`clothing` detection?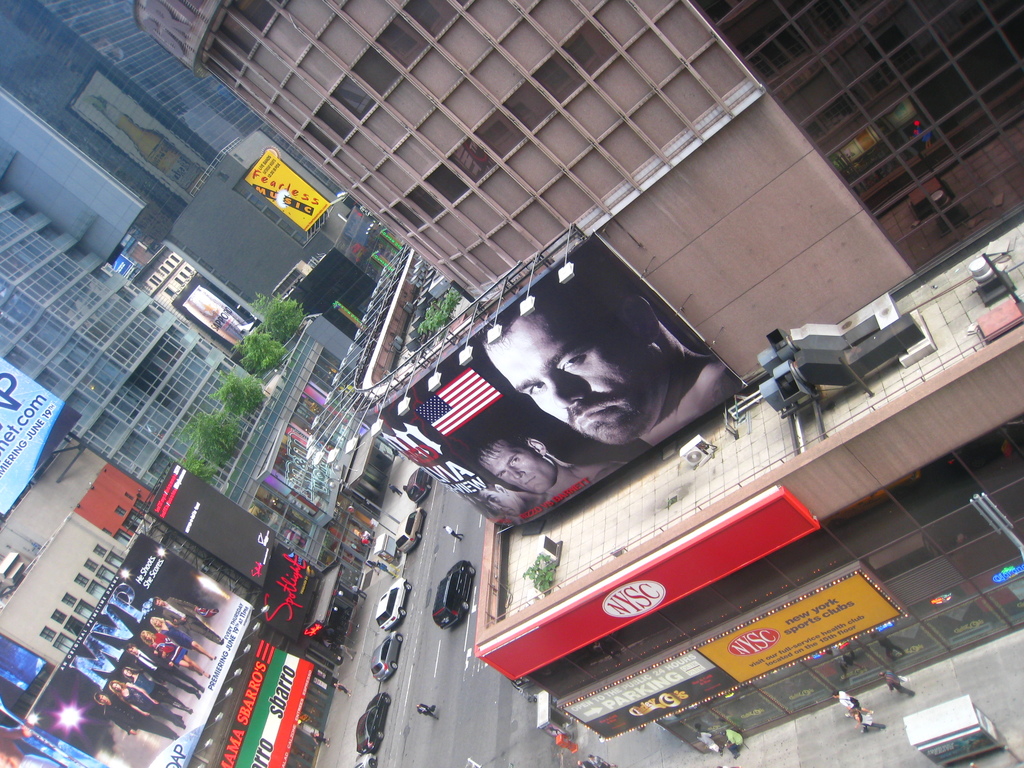
(156,619,193,651)
